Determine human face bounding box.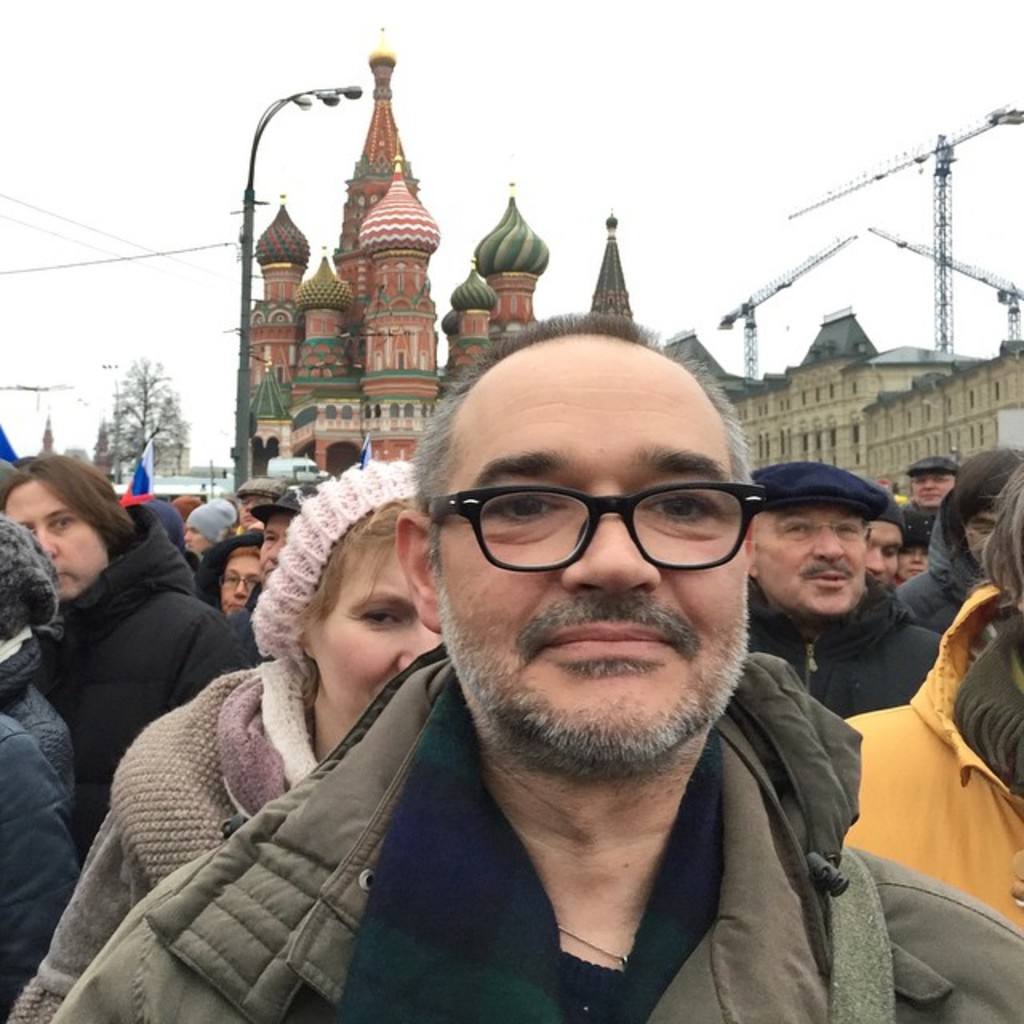
Determined: l=866, t=525, r=901, b=578.
